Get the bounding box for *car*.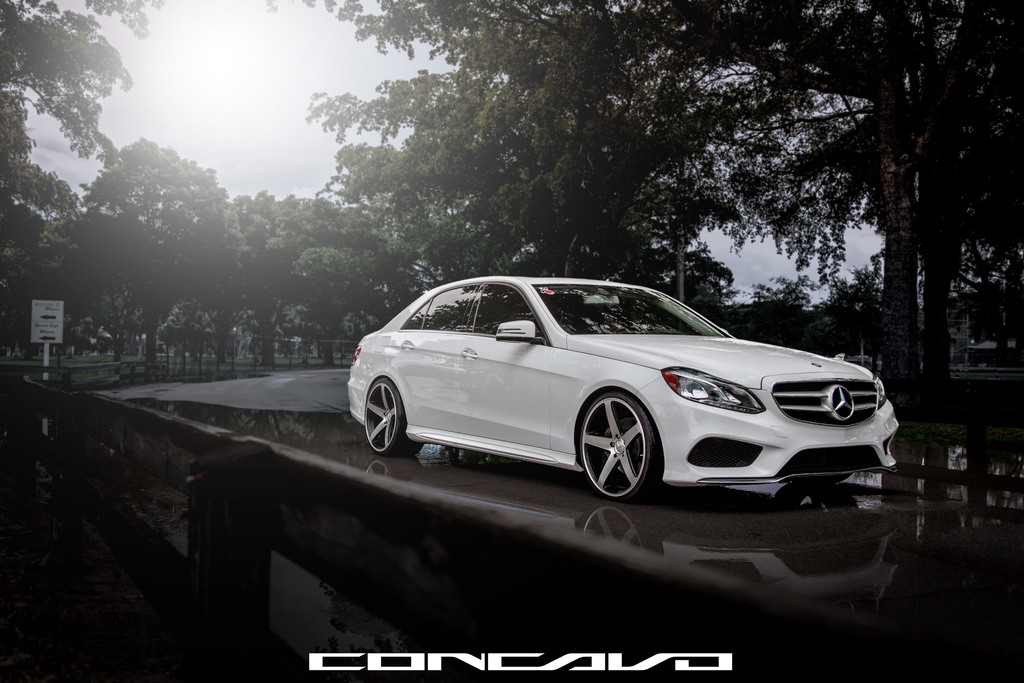
(346, 276, 899, 502).
